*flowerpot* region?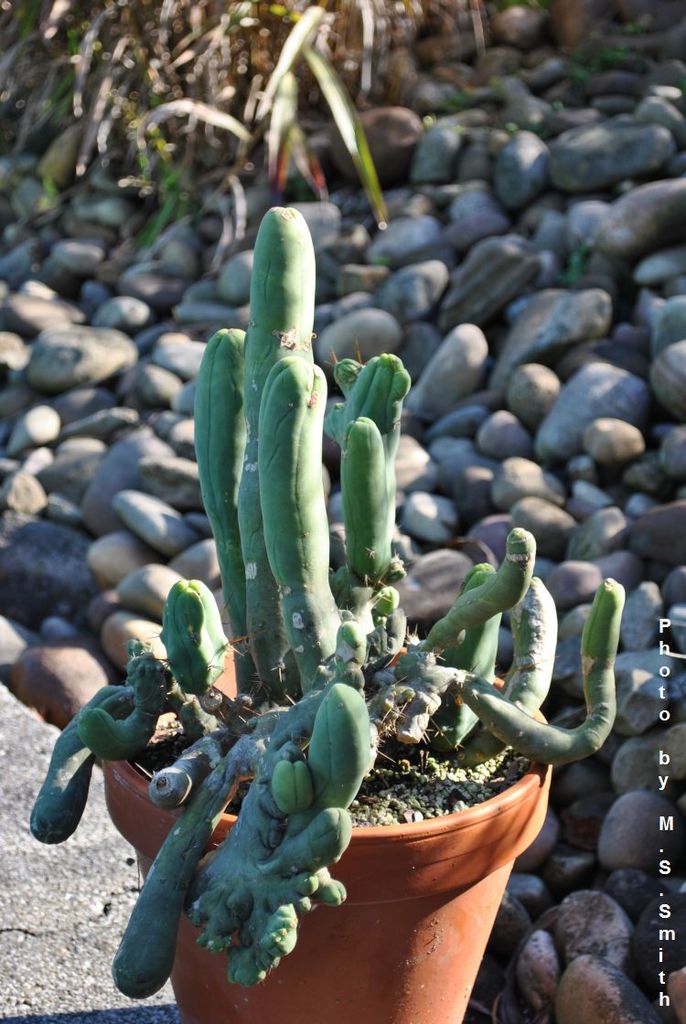
[x1=105, y1=645, x2=548, y2=1023]
